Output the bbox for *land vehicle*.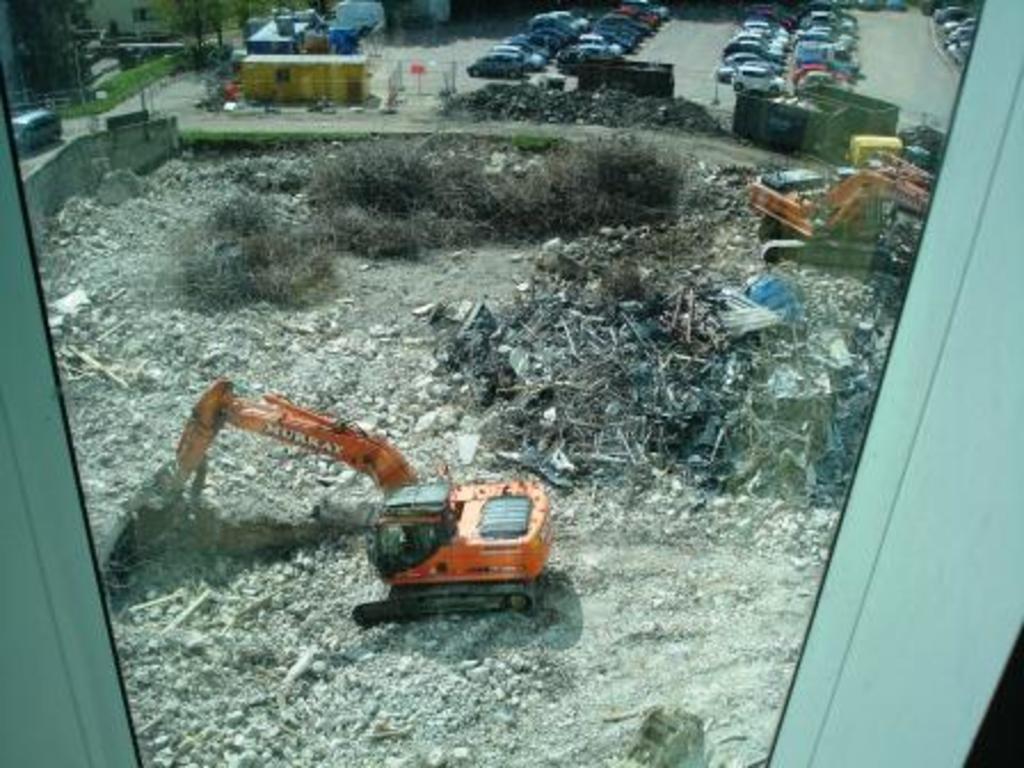
bbox=[745, 149, 946, 261].
